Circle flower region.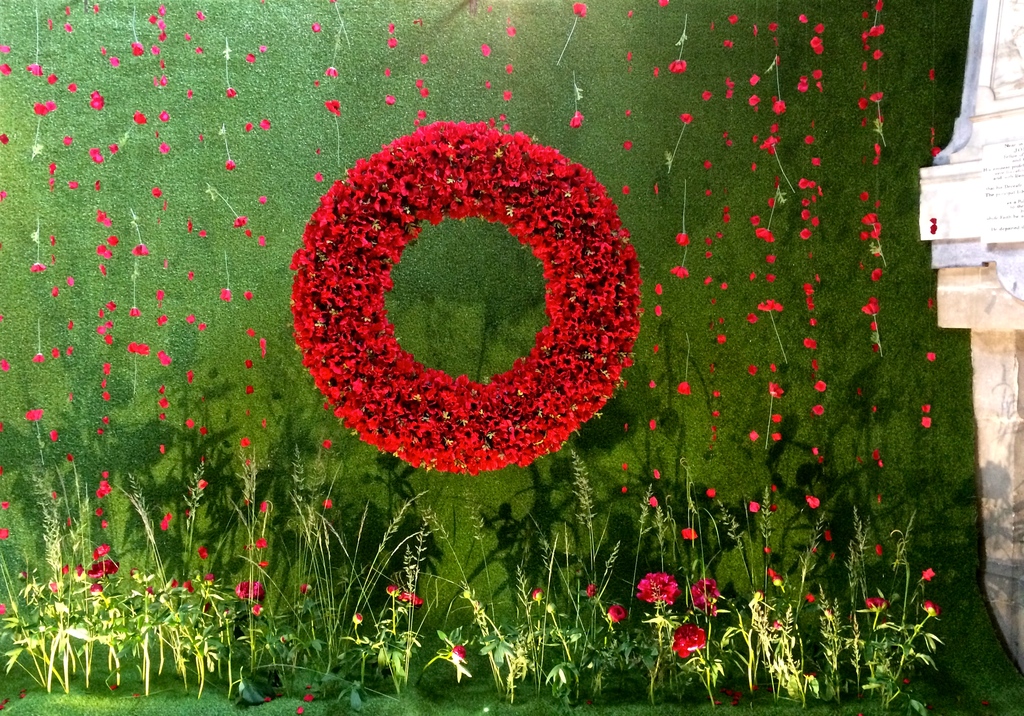
Region: (129,565,144,582).
